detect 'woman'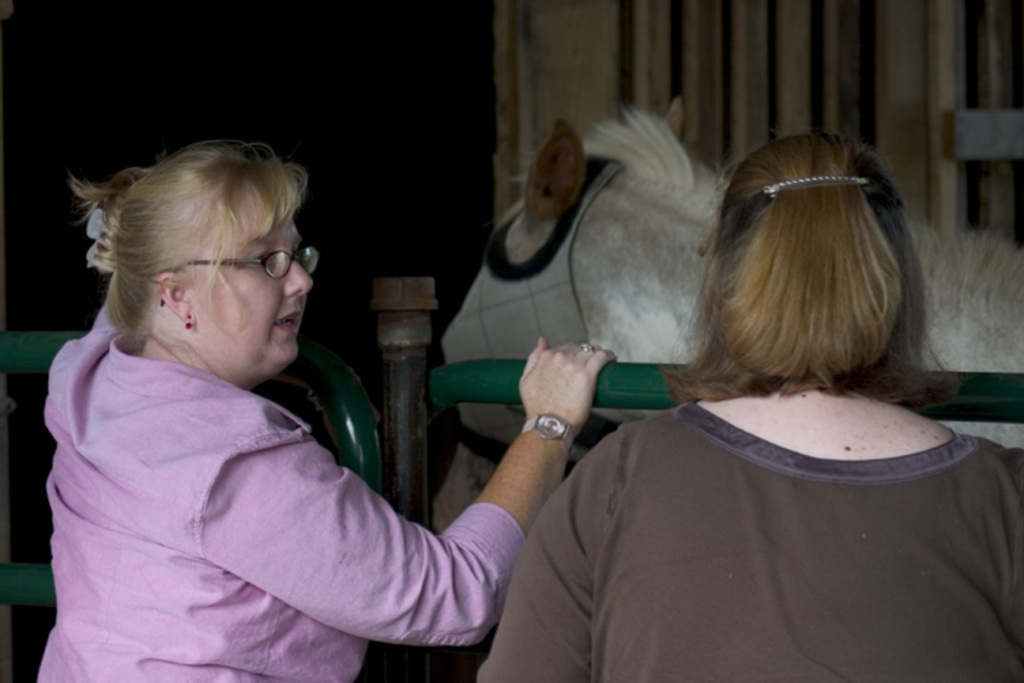
[26, 127, 538, 679]
